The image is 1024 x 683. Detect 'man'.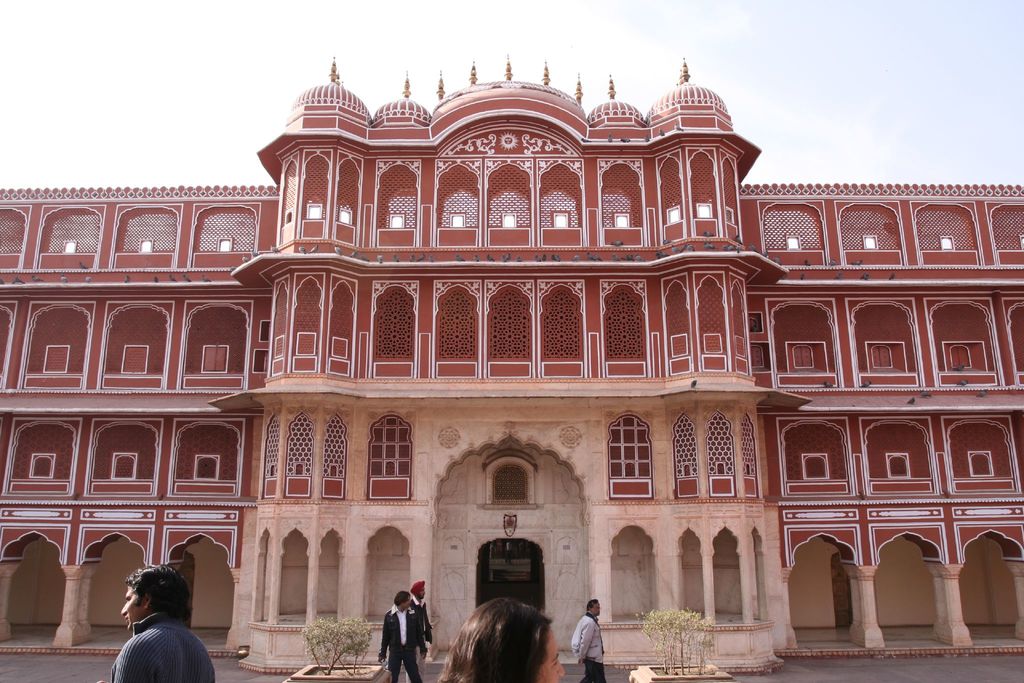
Detection: {"left": 410, "top": 578, "right": 433, "bottom": 679}.
